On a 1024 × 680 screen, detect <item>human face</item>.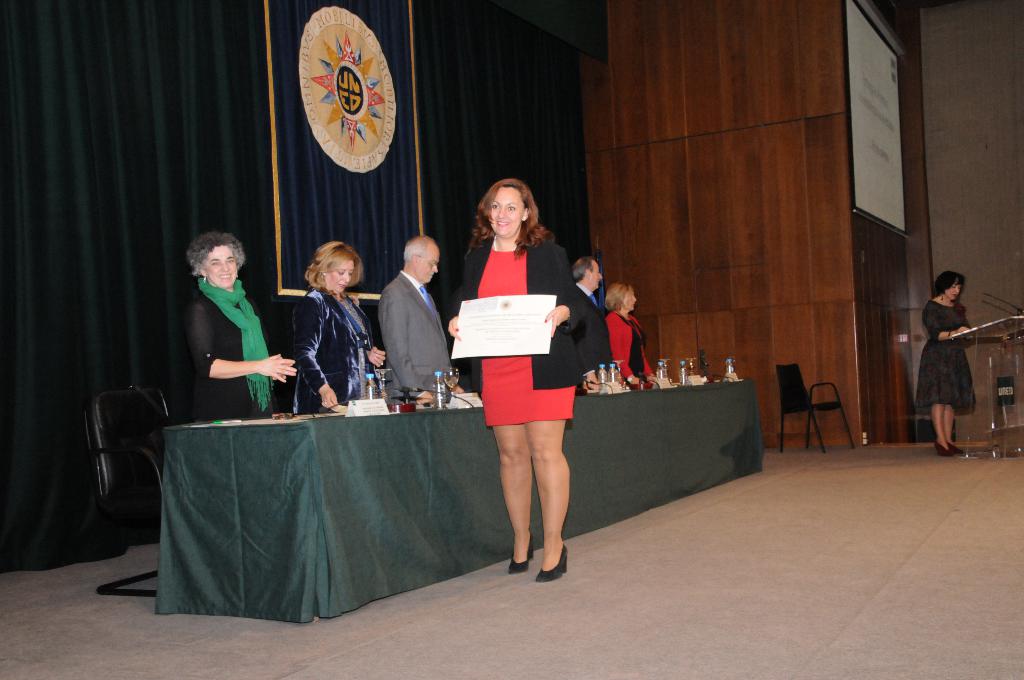
bbox=(950, 280, 962, 300).
